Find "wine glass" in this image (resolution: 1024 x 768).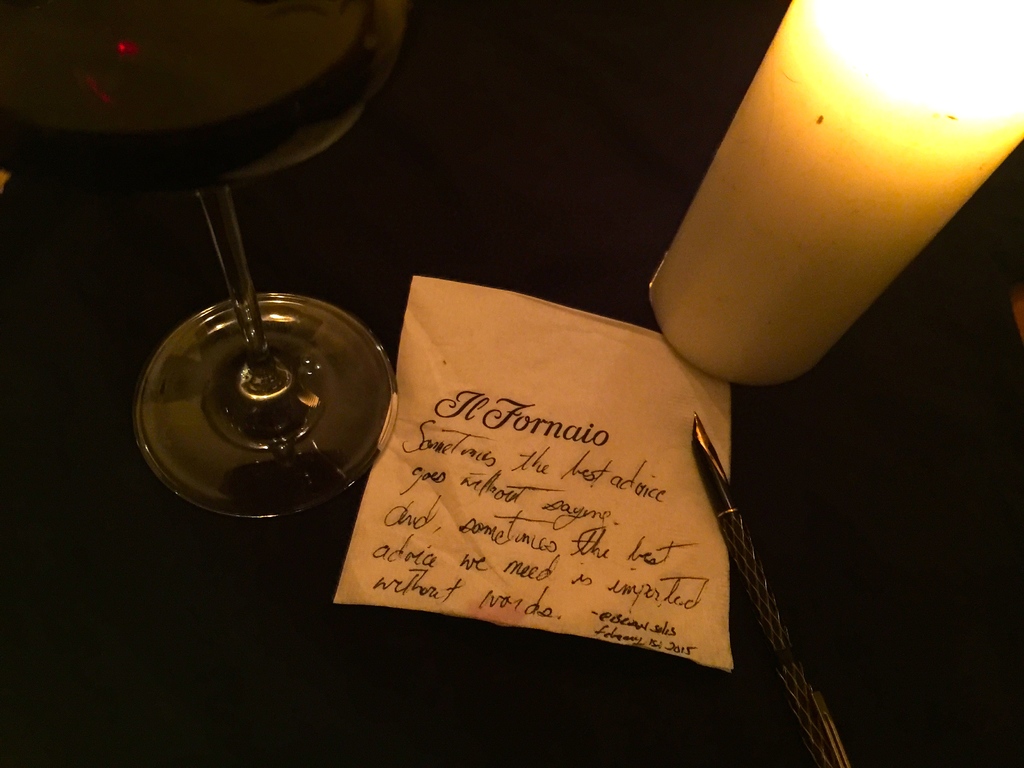
<region>0, 0, 403, 518</region>.
